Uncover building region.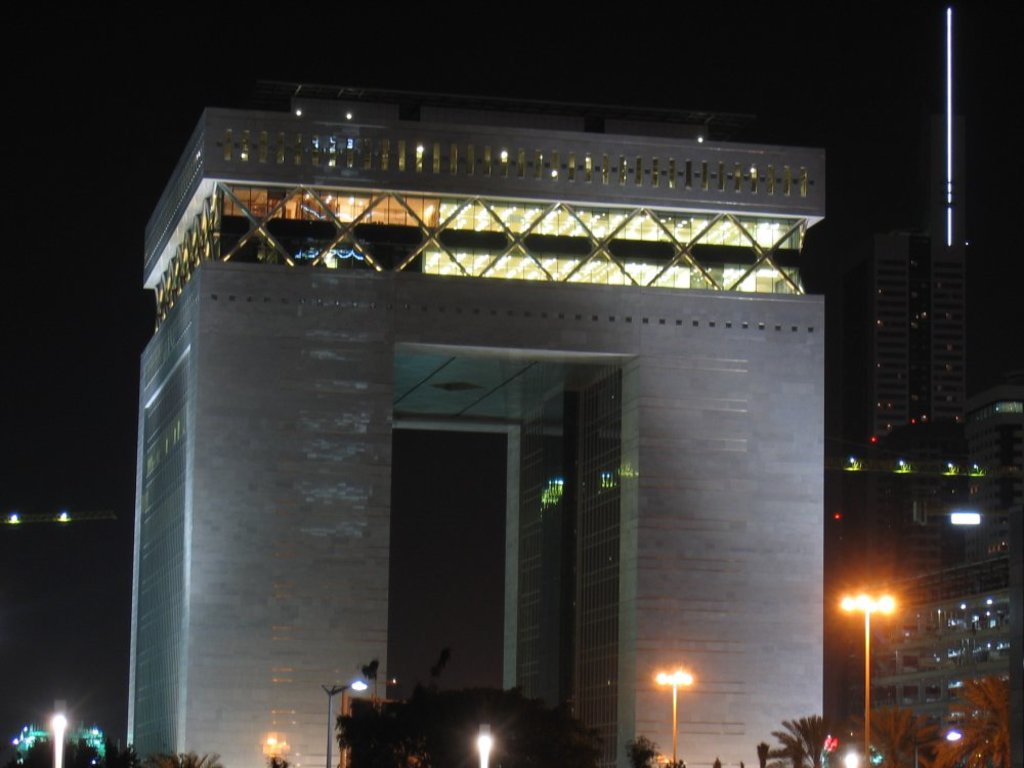
Uncovered: <bbox>861, 517, 1023, 756</bbox>.
